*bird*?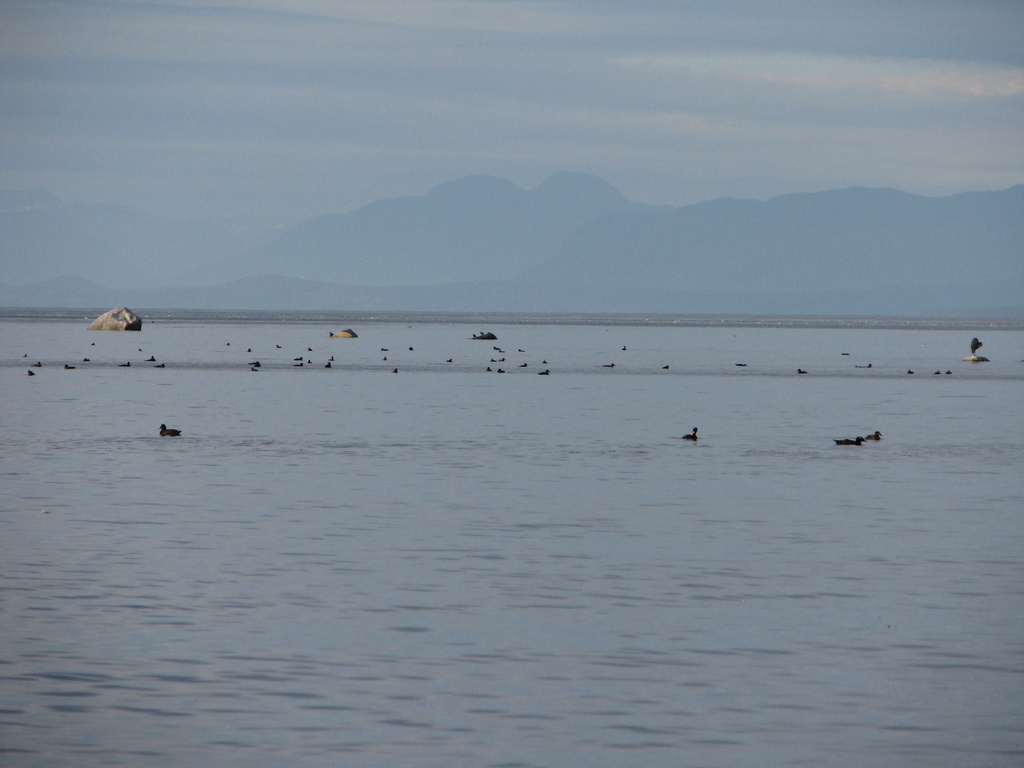
Rect(445, 357, 451, 361)
